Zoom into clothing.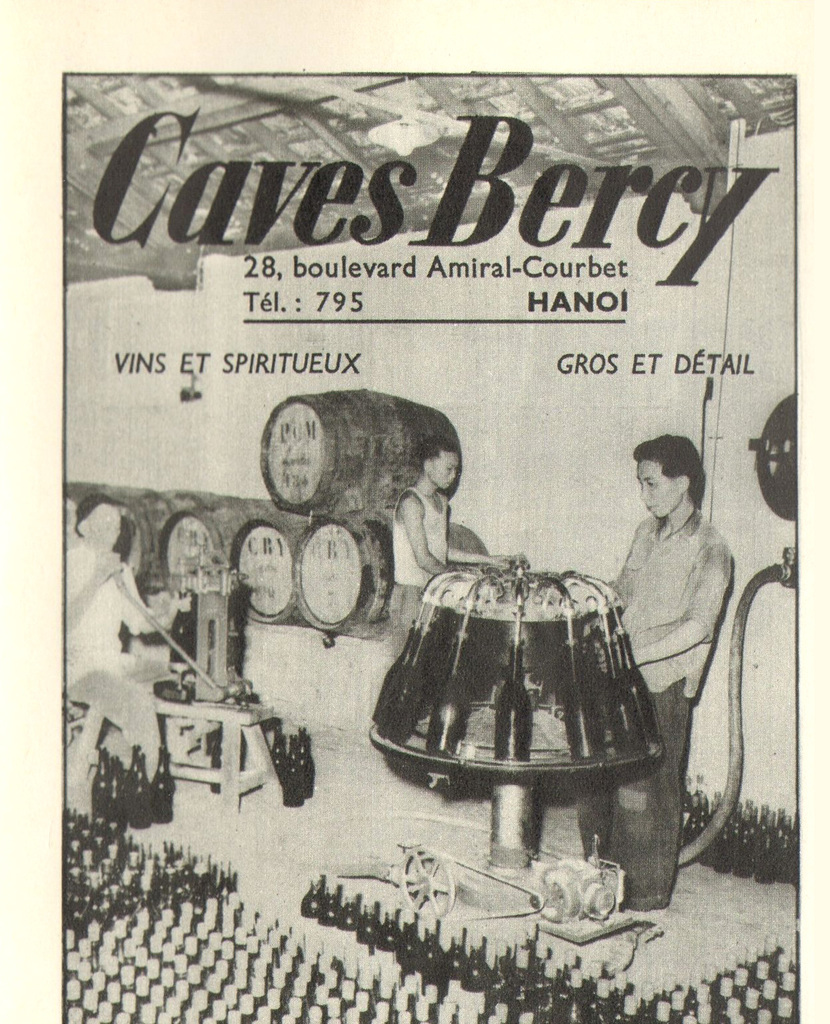
Zoom target: <bbox>387, 491, 455, 642</bbox>.
